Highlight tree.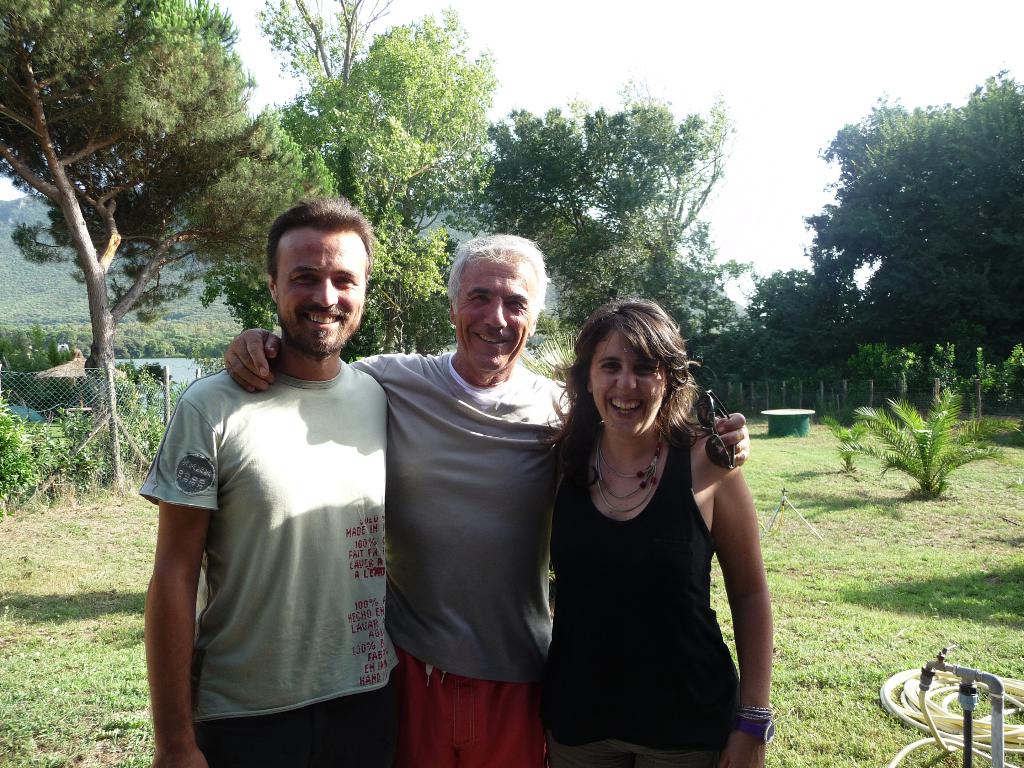
Highlighted region: rect(0, 21, 262, 408).
